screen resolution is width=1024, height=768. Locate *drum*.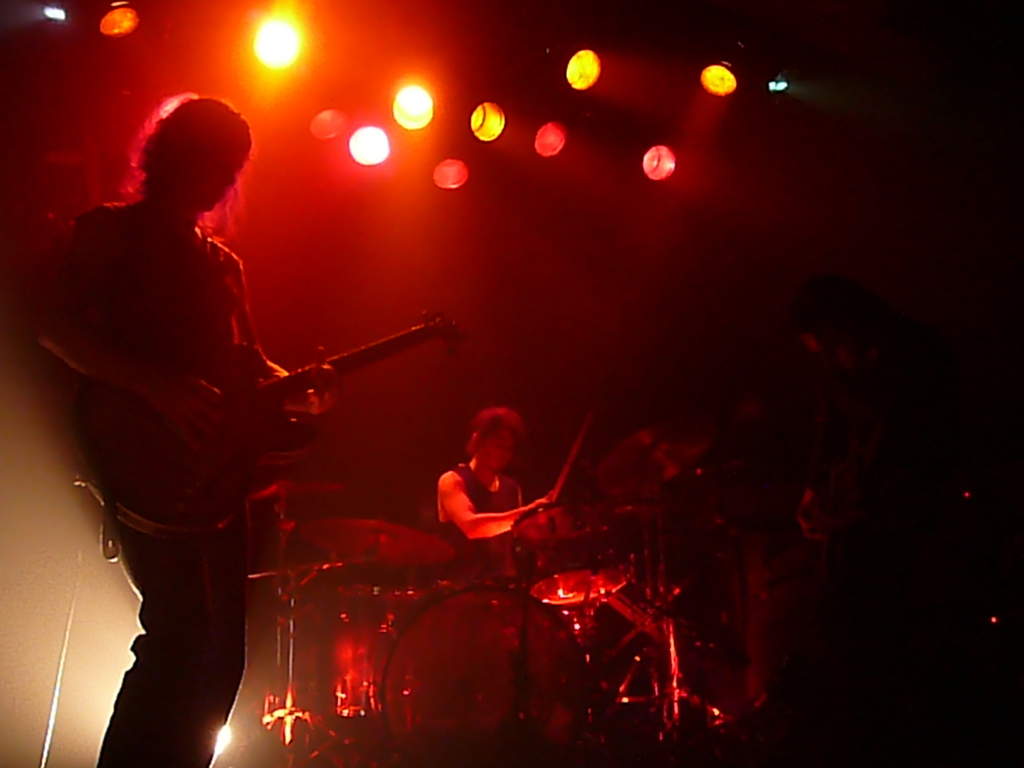
Rect(292, 574, 410, 718).
